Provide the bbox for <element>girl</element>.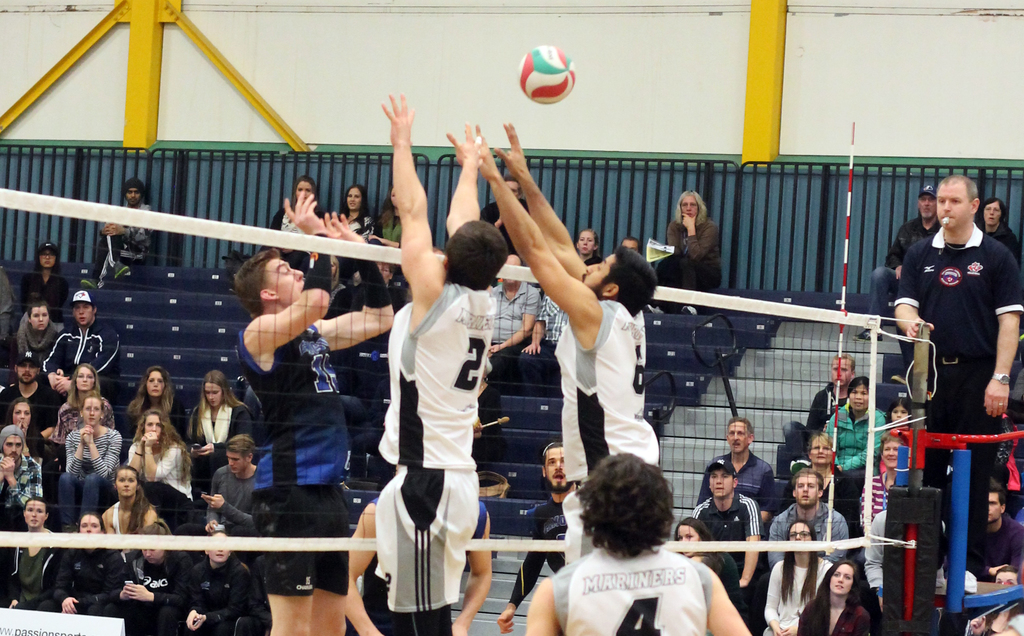
BBox(795, 559, 868, 635).
